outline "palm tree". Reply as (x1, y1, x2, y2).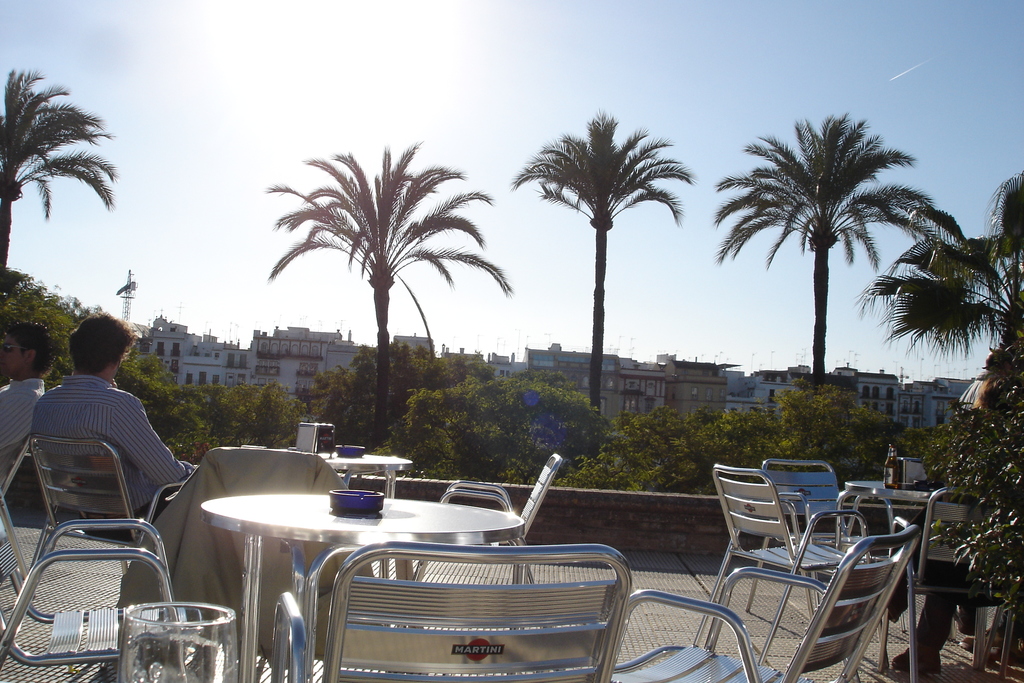
(729, 124, 948, 441).
